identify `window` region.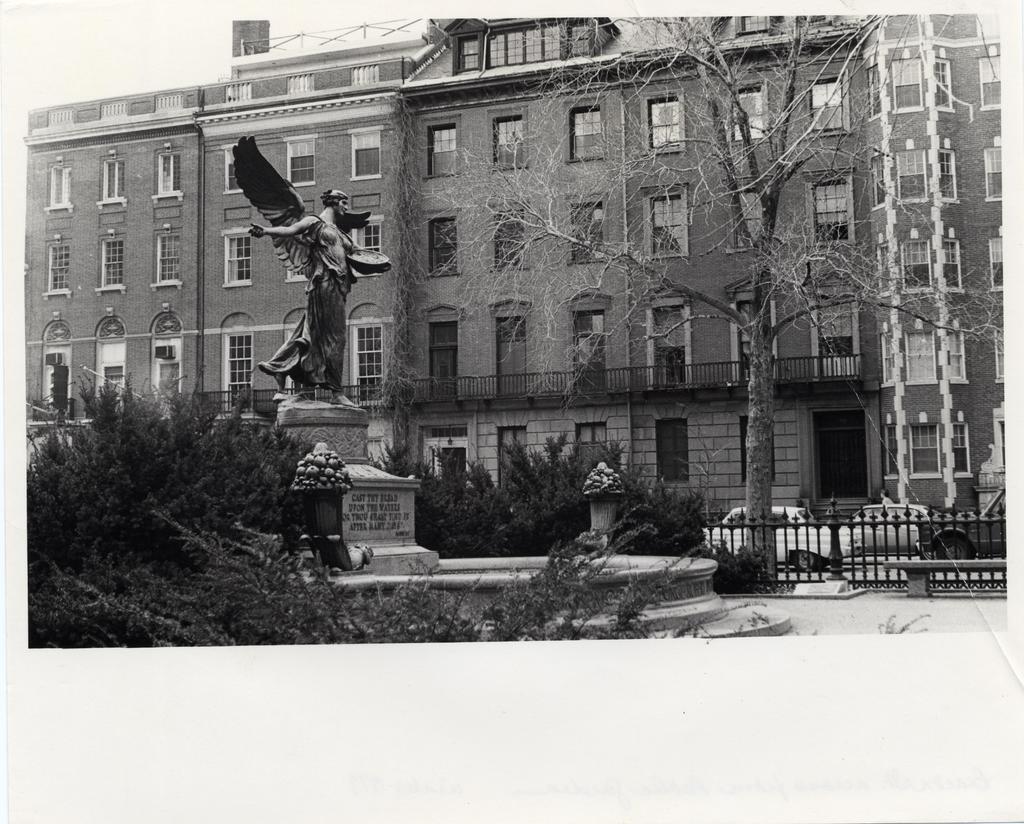
Region: <region>101, 159, 128, 204</region>.
